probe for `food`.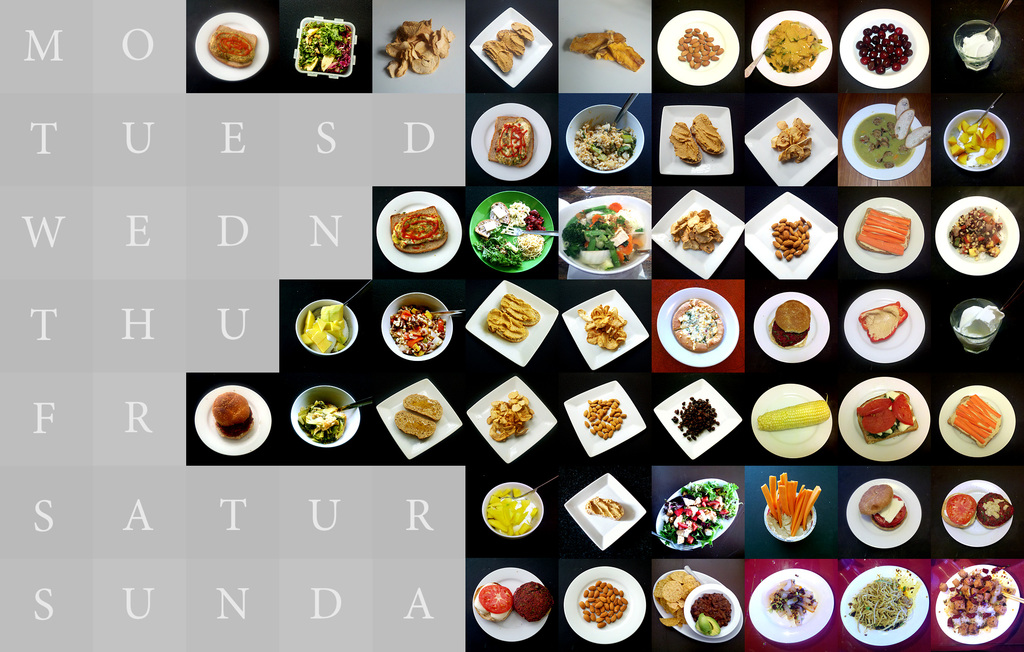
Probe result: locate(571, 301, 627, 352).
